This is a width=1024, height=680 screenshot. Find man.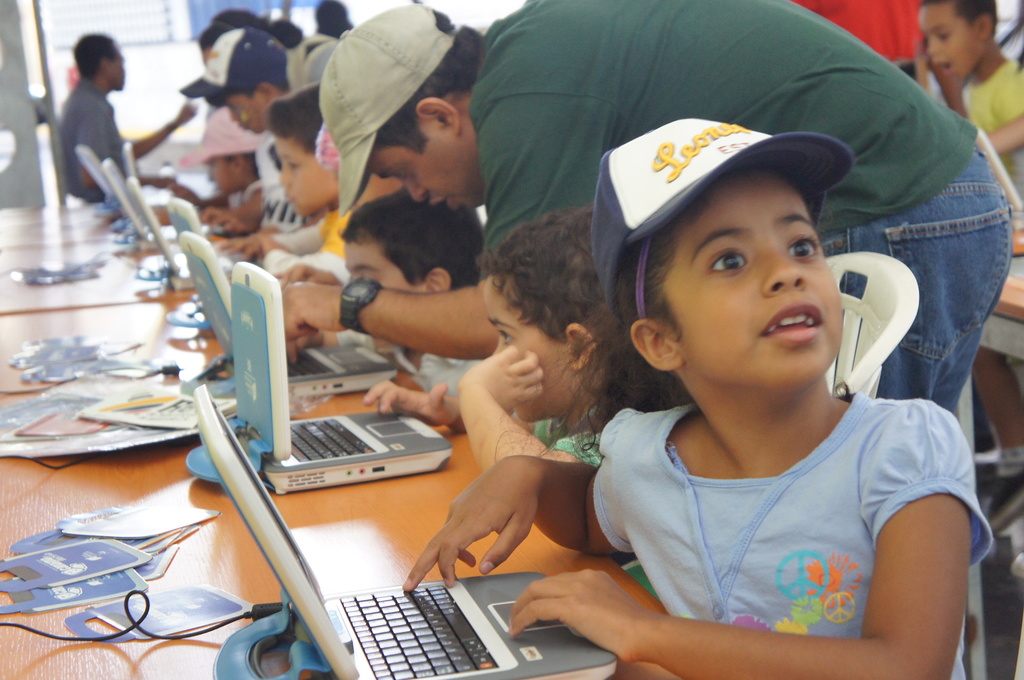
Bounding box: 327/0/1023/679.
